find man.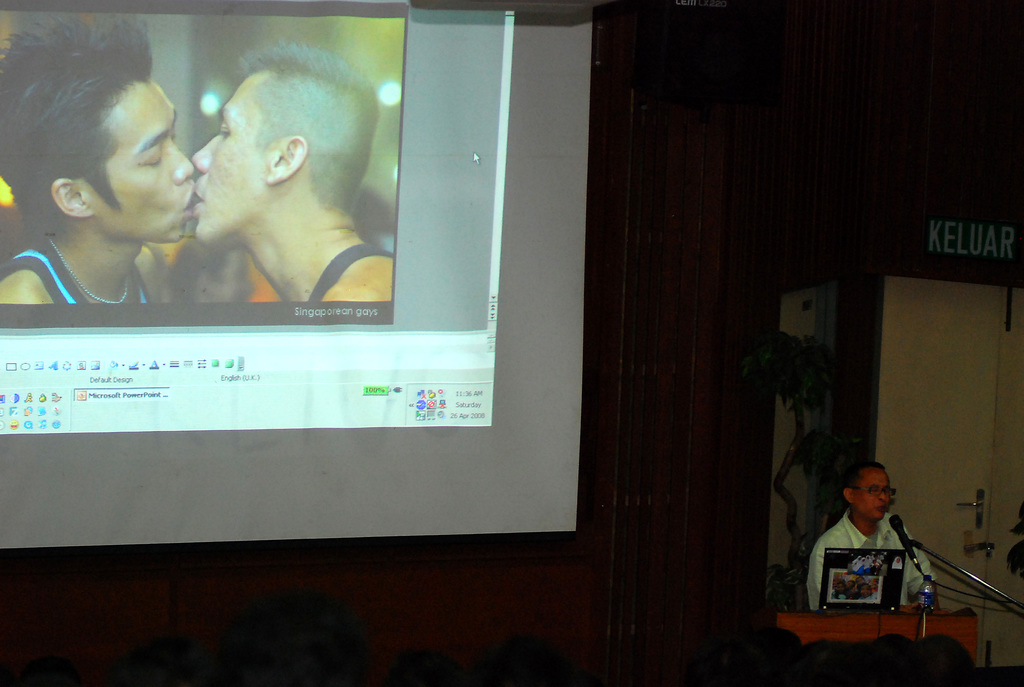
803:464:943:633.
